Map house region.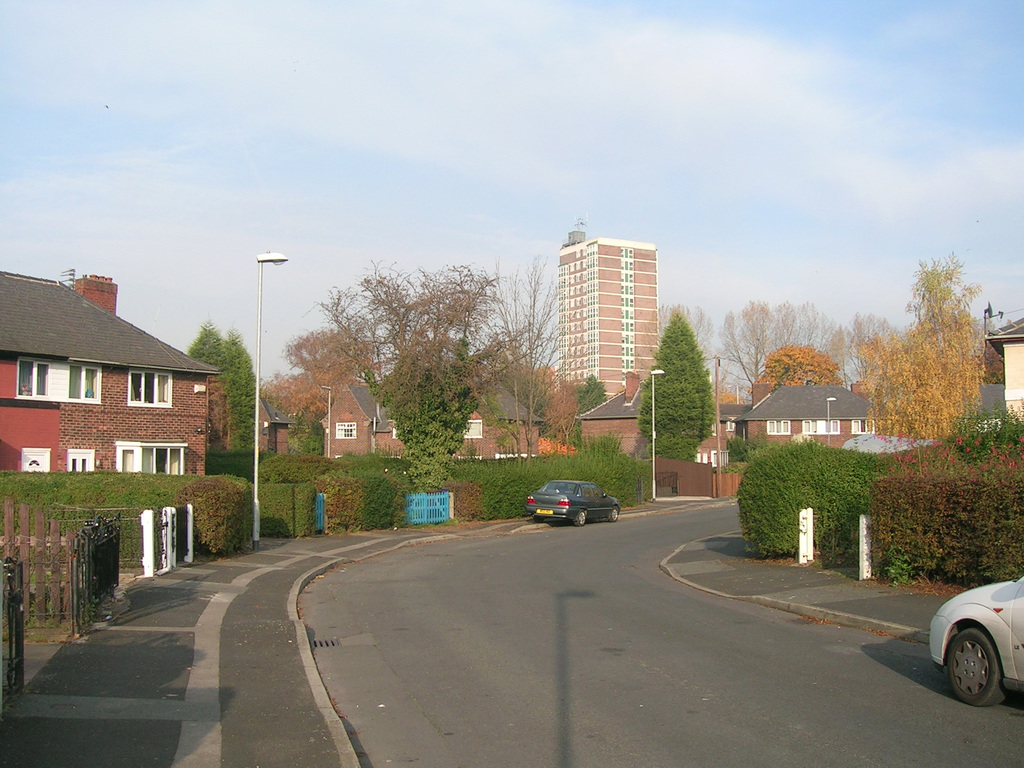
Mapped to pyautogui.locateOnScreen(371, 354, 539, 462).
